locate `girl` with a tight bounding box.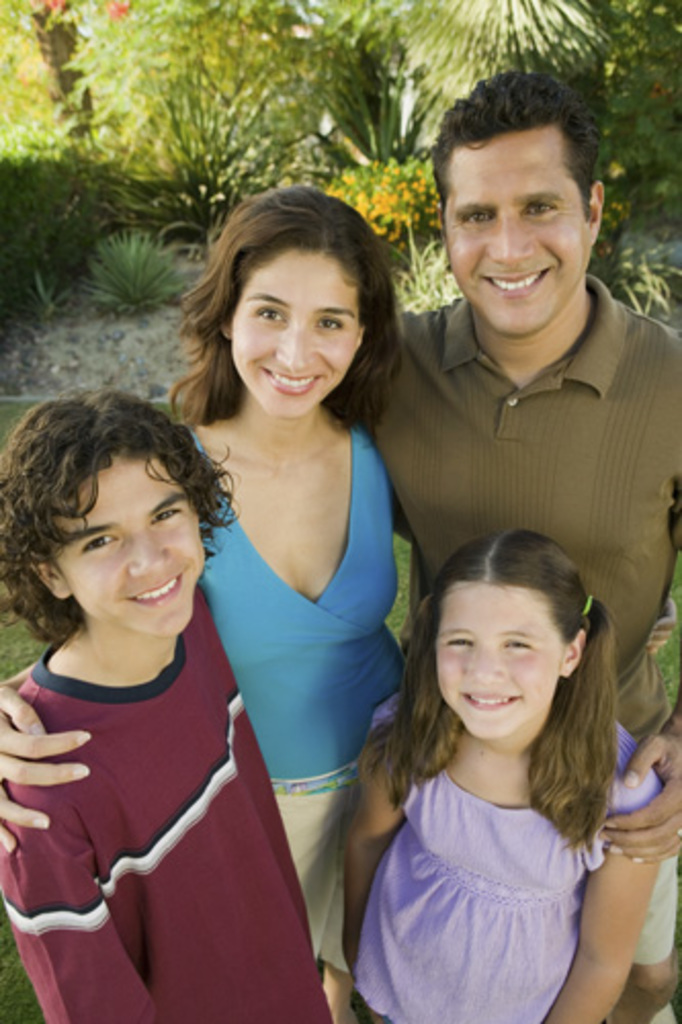
{"left": 342, "top": 530, "right": 662, "bottom": 1022}.
